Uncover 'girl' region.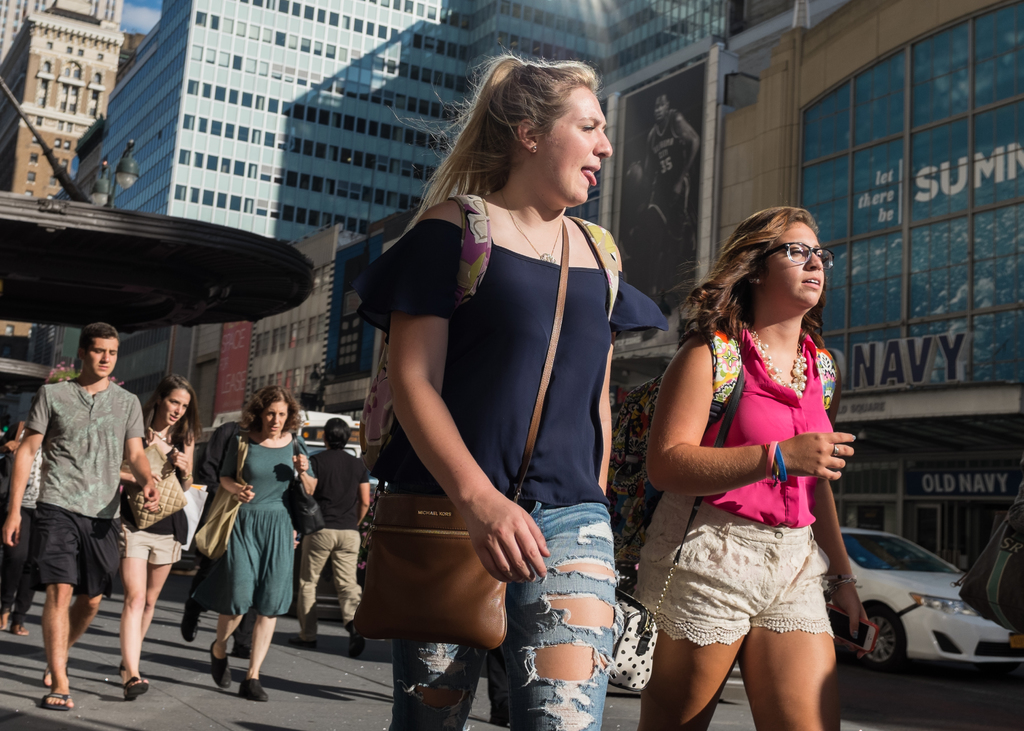
Uncovered: 349, 44, 622, 730.
